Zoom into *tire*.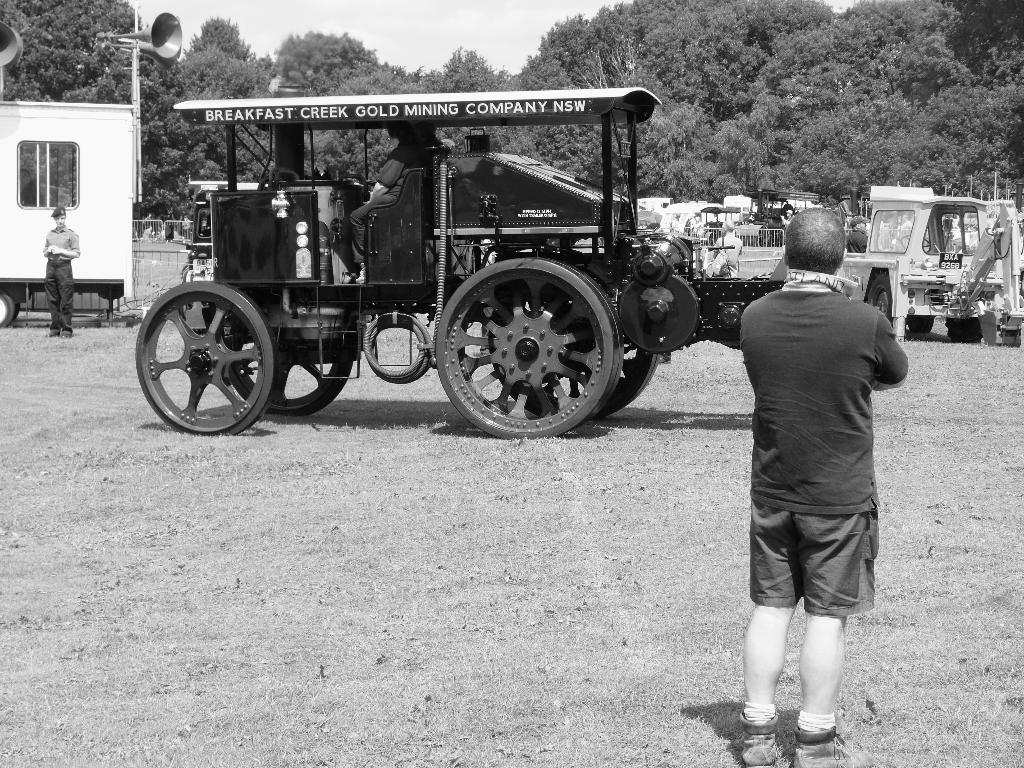
Zoom target: [946, 317, 982, 344].
